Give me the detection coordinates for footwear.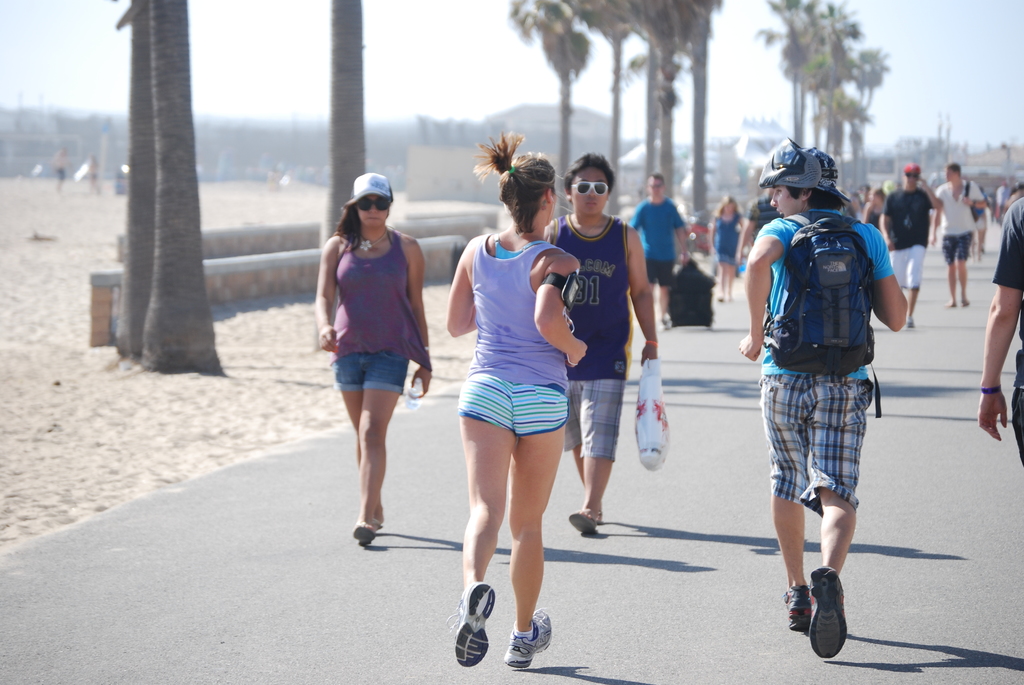
[left=444, top=581, right=496, bottom=669].
